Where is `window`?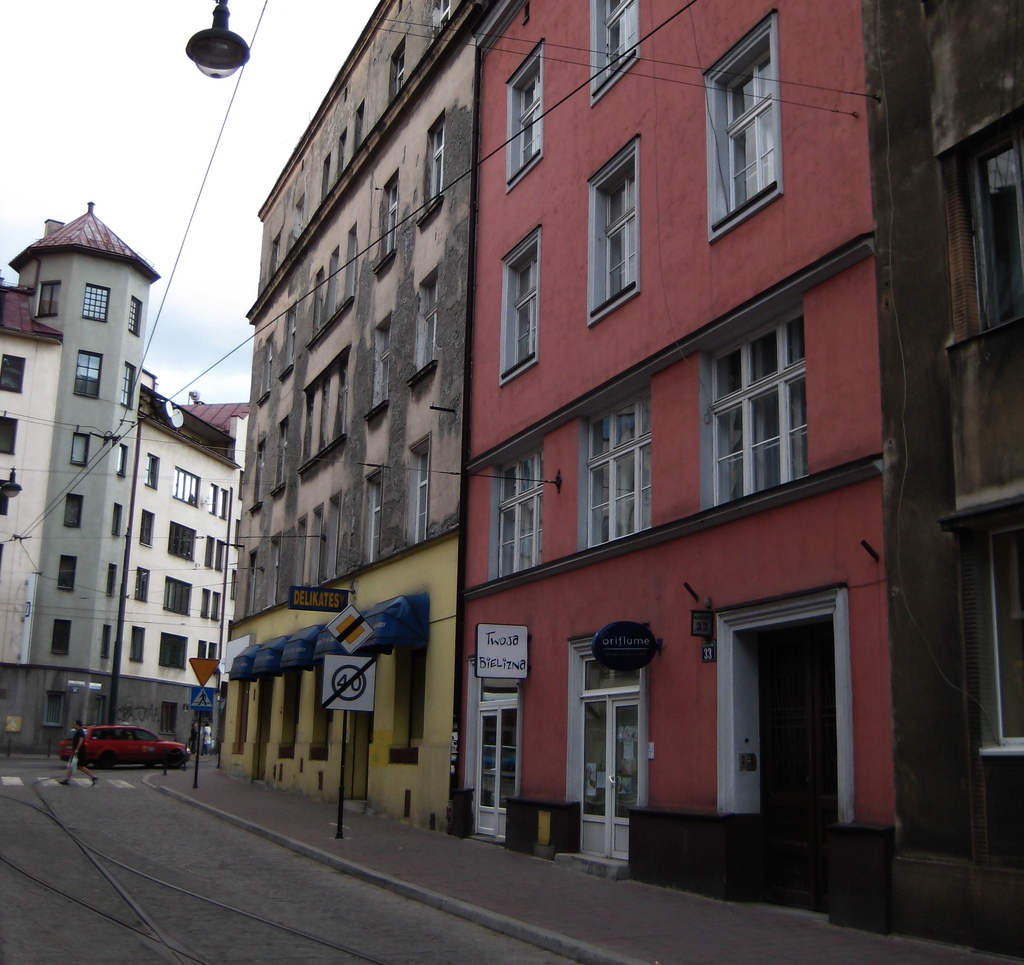
(left=172, top=466, right=198, bottom=507).
